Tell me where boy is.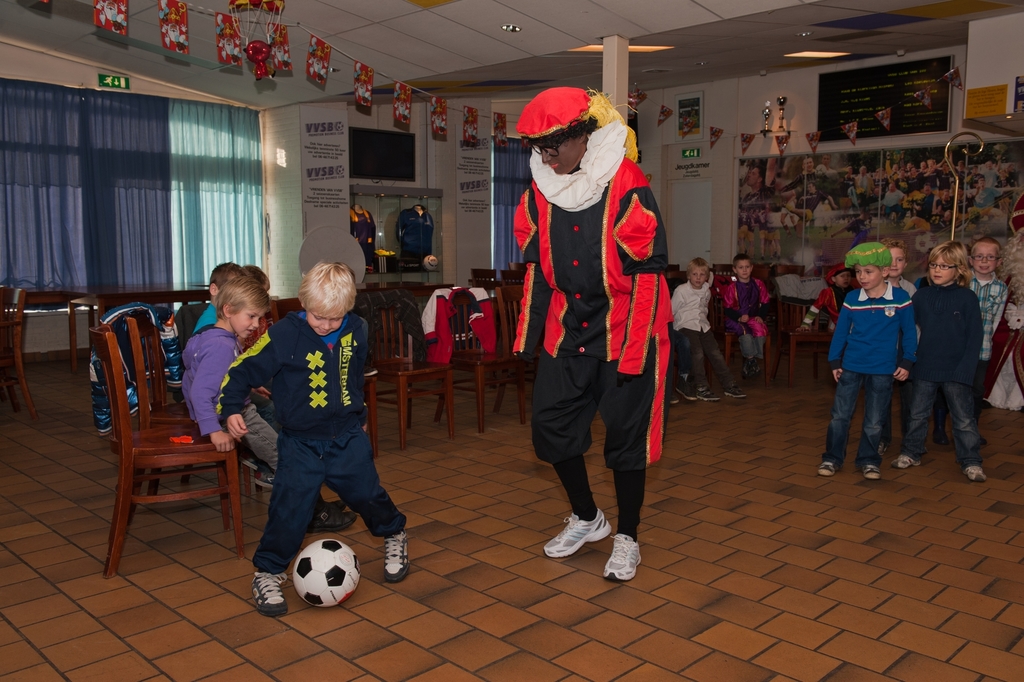
boy is at box=[192, 262, 277, 485].
